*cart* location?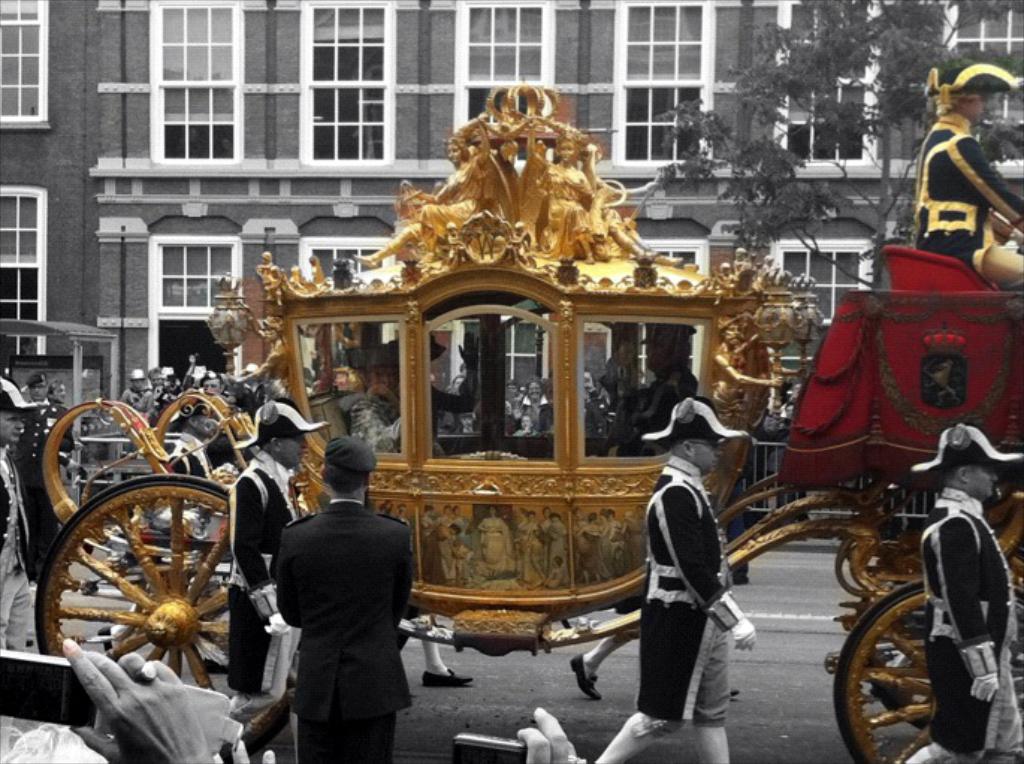
[28,79,1023,763]
